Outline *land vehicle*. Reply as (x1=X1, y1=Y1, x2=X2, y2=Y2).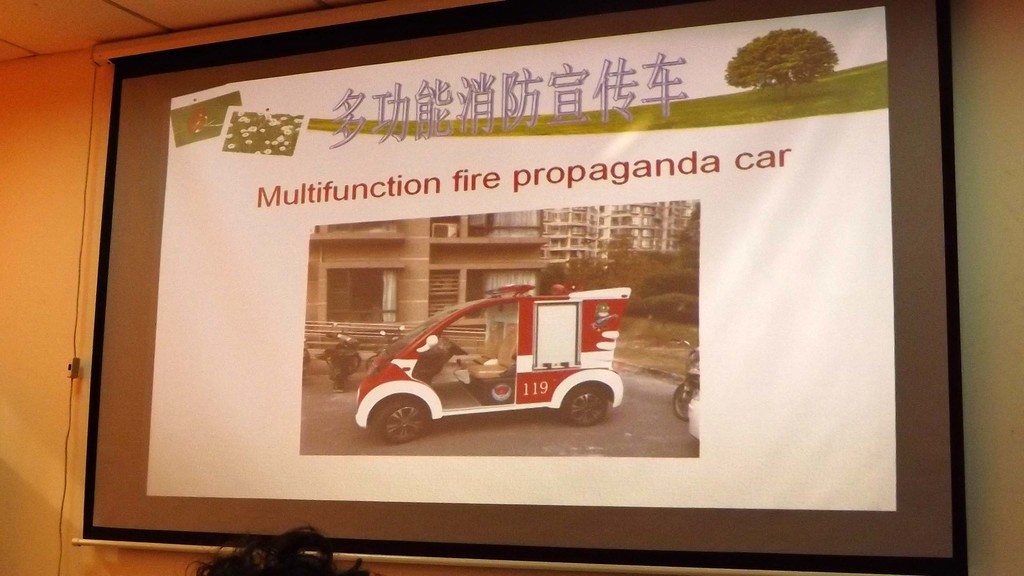
(x1=669, y1=340, x2=700, y2=422).
